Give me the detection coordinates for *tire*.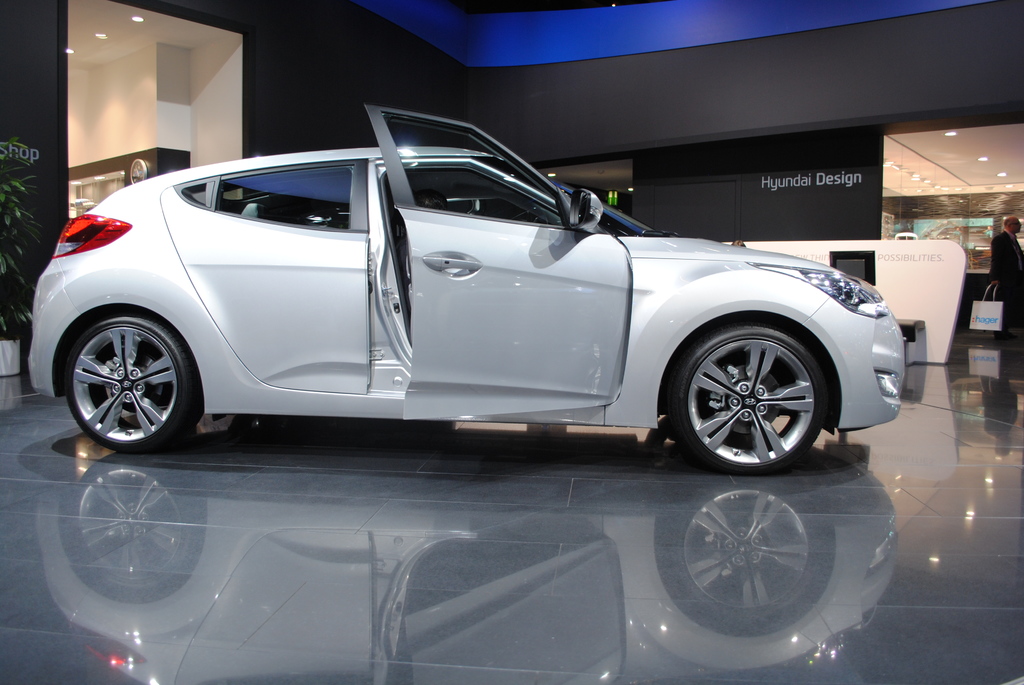
[left=66, top=319, right=205, bottom=450].
